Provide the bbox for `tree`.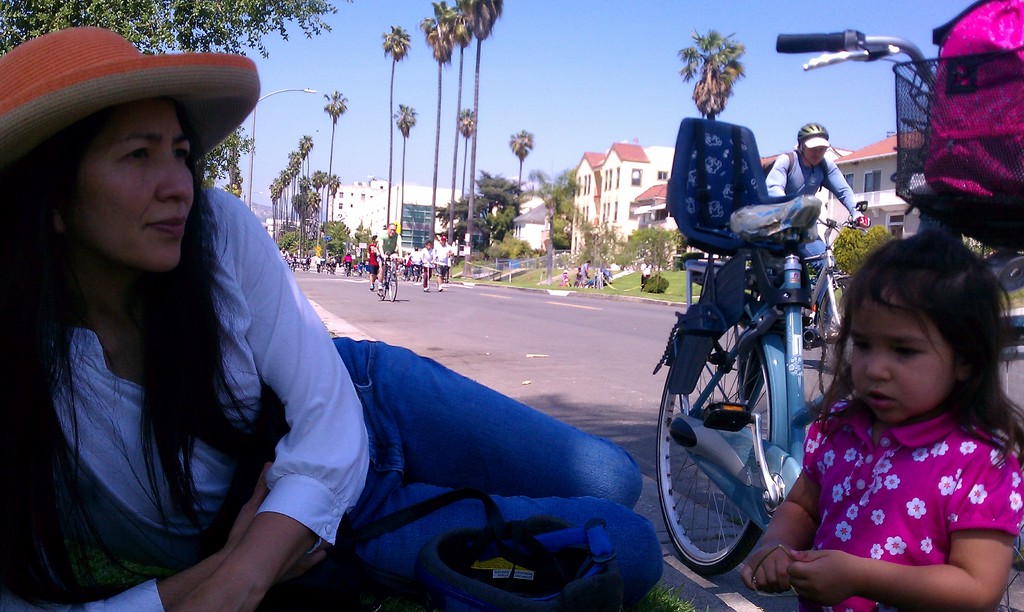
pyautogui.locateOnScreen(0, 0, 351, 198).
